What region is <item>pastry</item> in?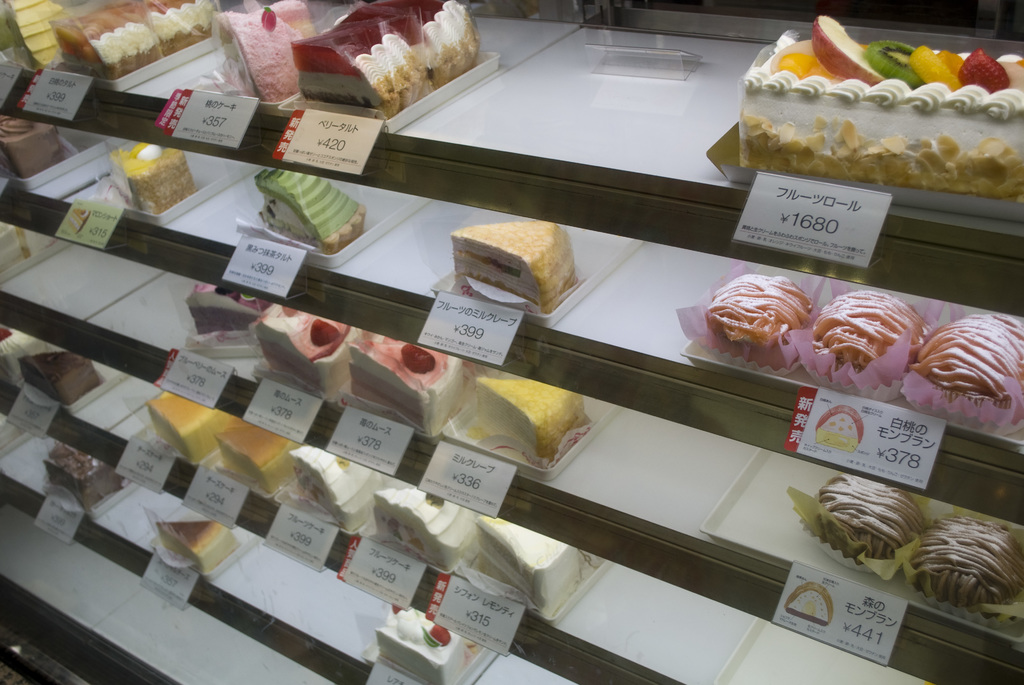
{"left": 478, "top": 517, "right": 576, "bottom": 617}.
